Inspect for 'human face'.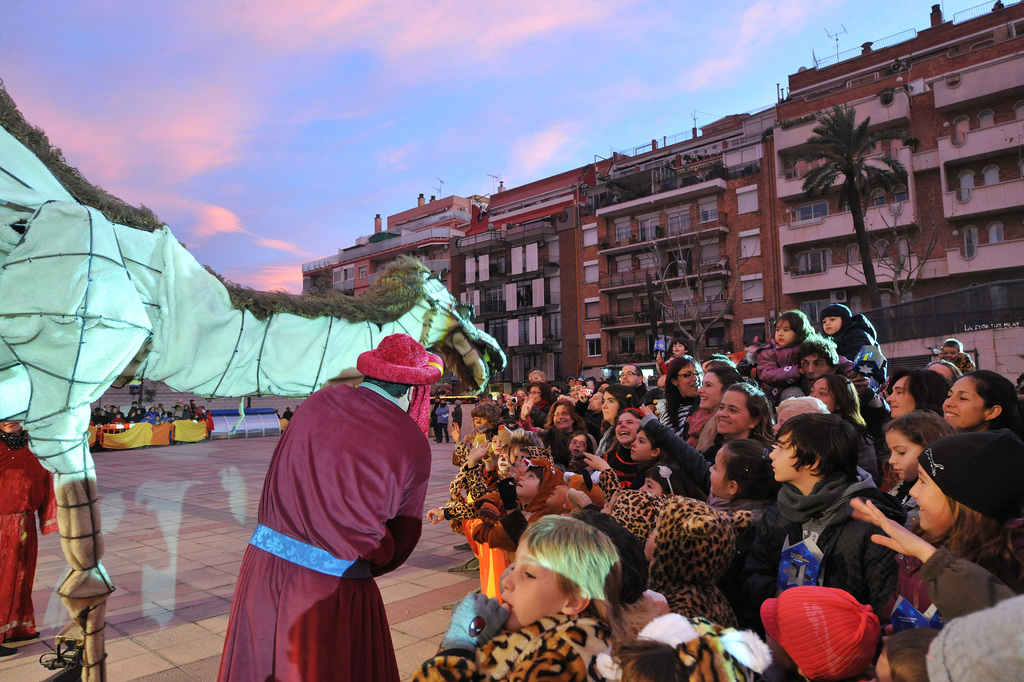
Inspection: 569 382 582 399.
